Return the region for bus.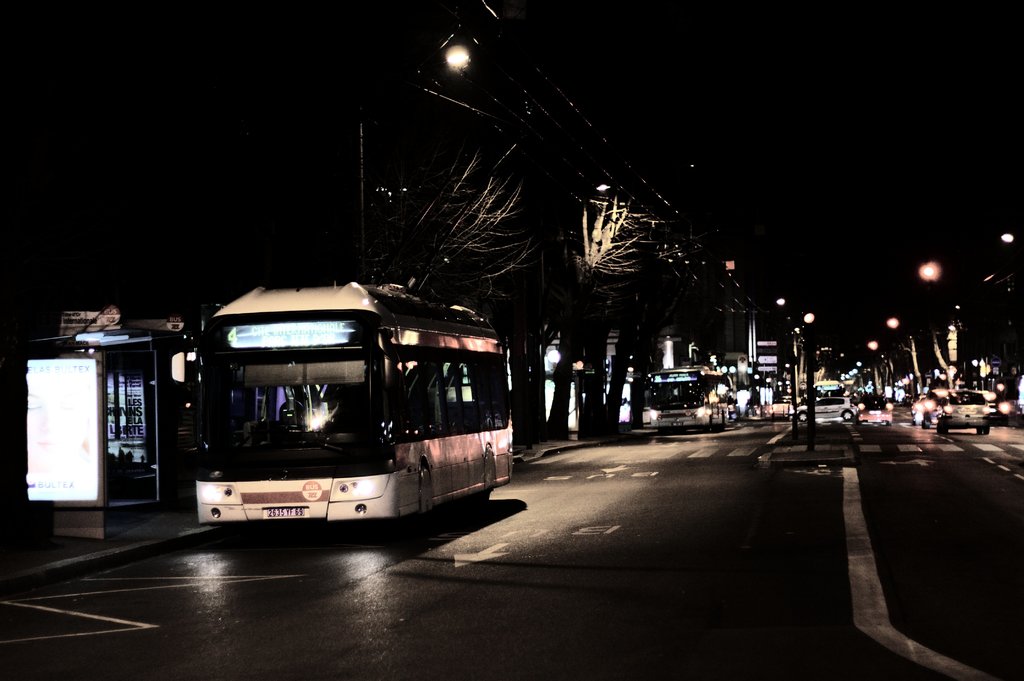
bbox=[646, 368, 733, 433].
